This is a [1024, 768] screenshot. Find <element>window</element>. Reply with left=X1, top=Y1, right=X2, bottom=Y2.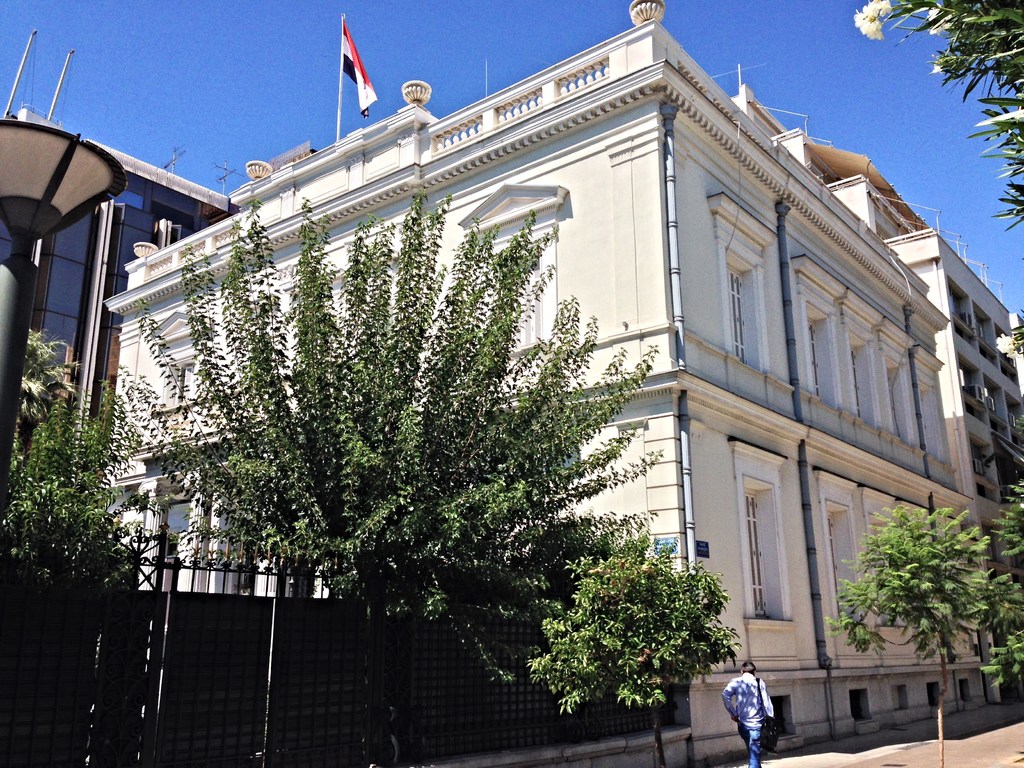
left=728, top=440, right=797, bottom=630.
